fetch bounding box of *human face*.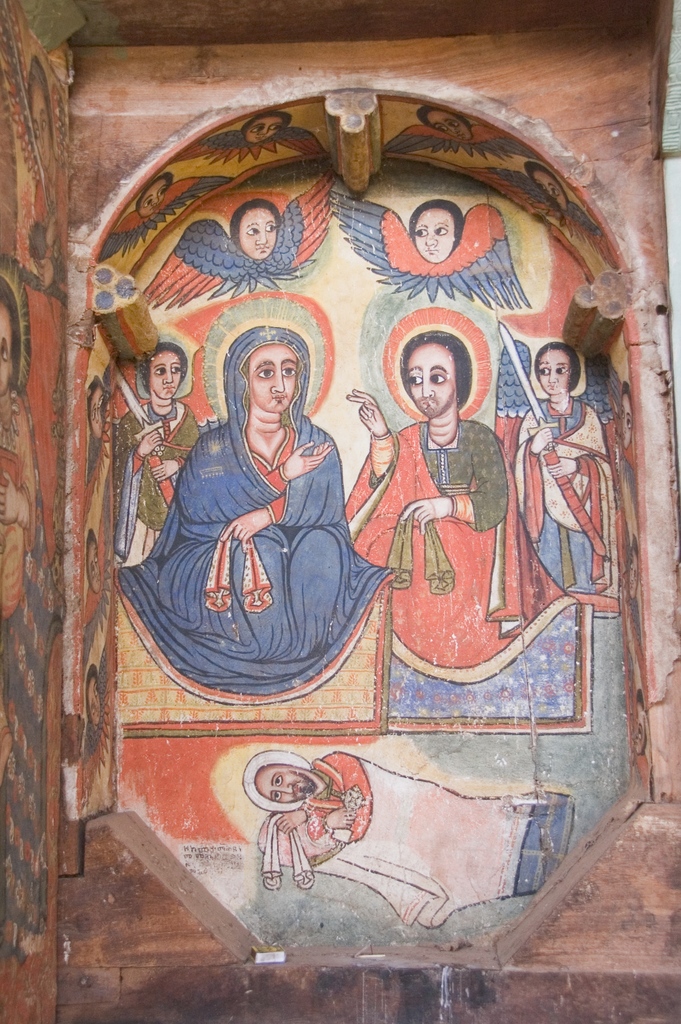
Bbox: (259, 762, 320, 803).
